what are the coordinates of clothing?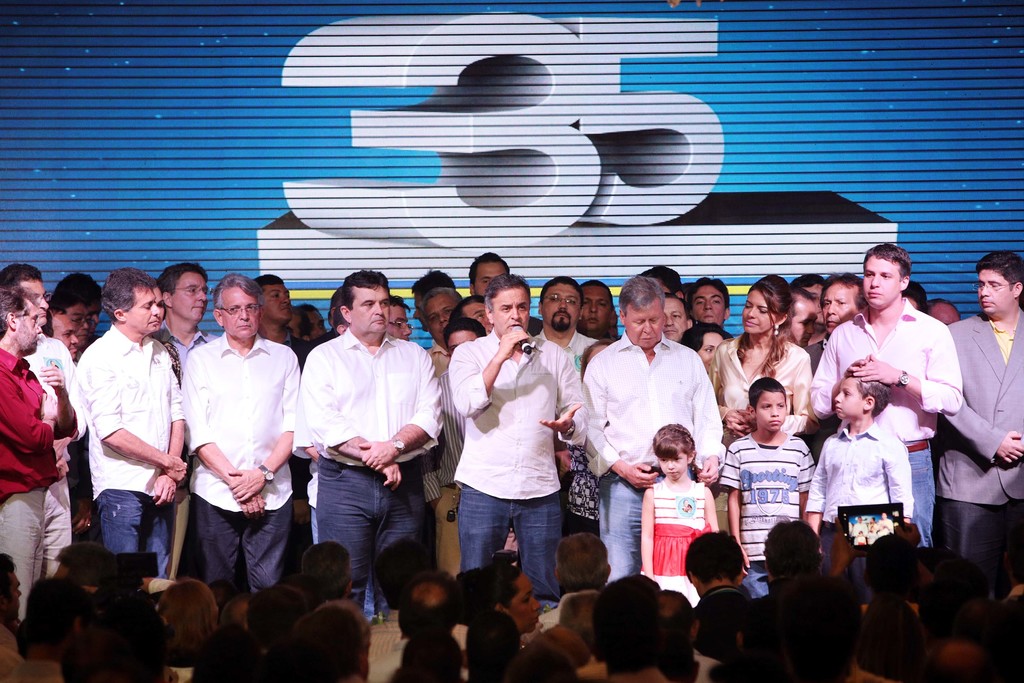
<bbox>723, 434, 822, 558</bbox>.
